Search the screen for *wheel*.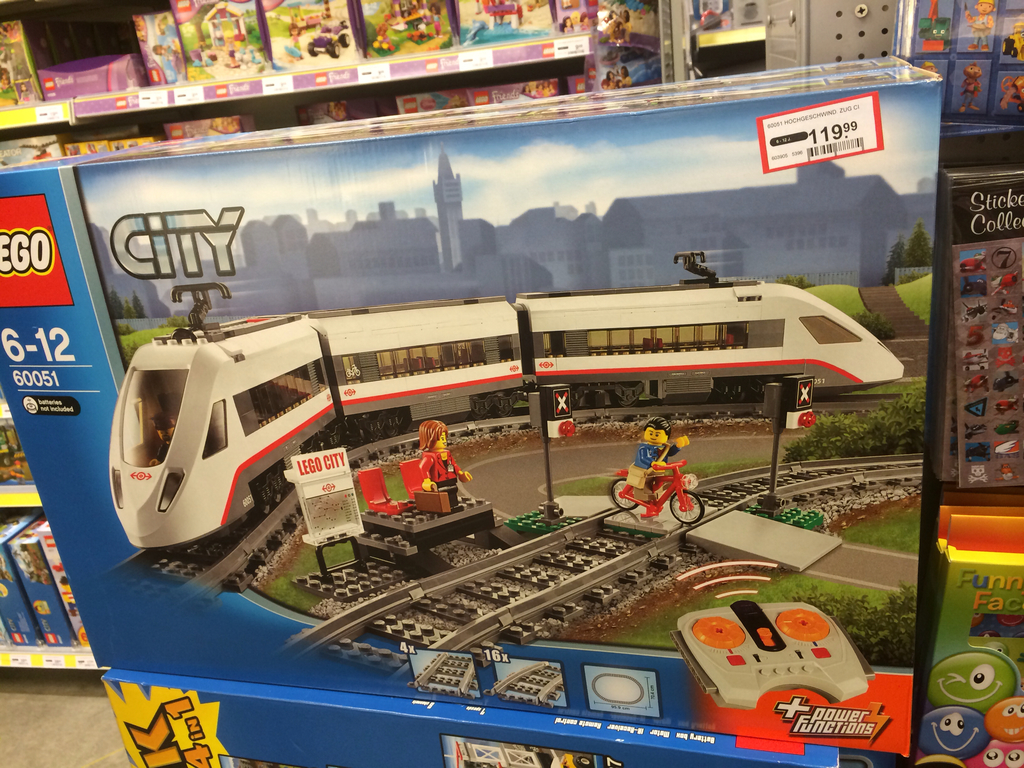
Found at bbox(965, 365, 971, 372).
